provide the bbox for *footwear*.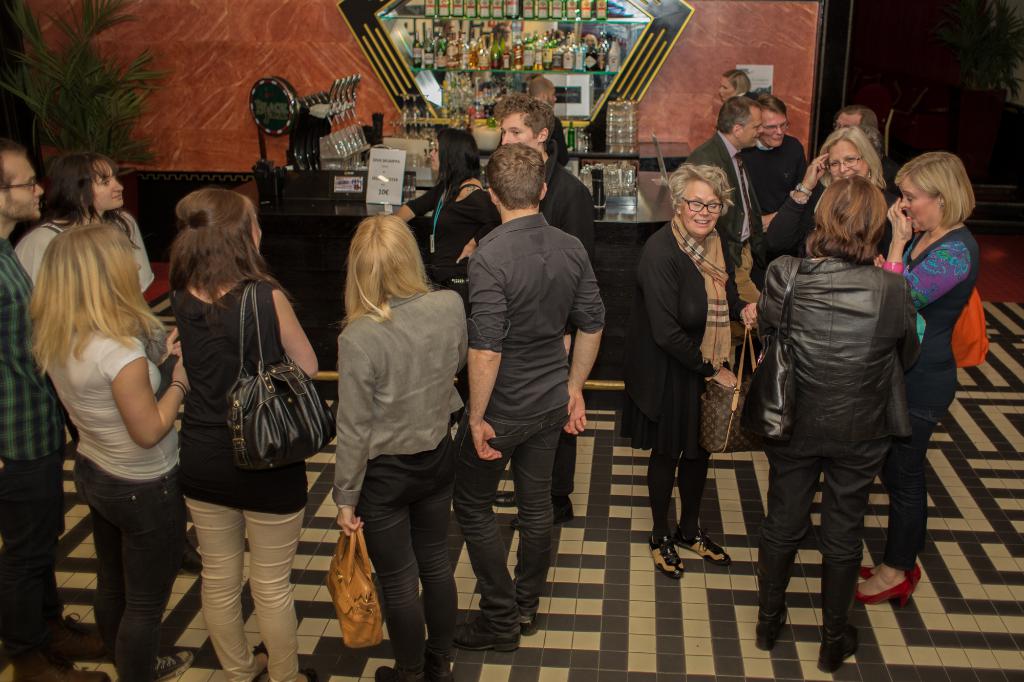
bbox(449, 617, 520, 651).
